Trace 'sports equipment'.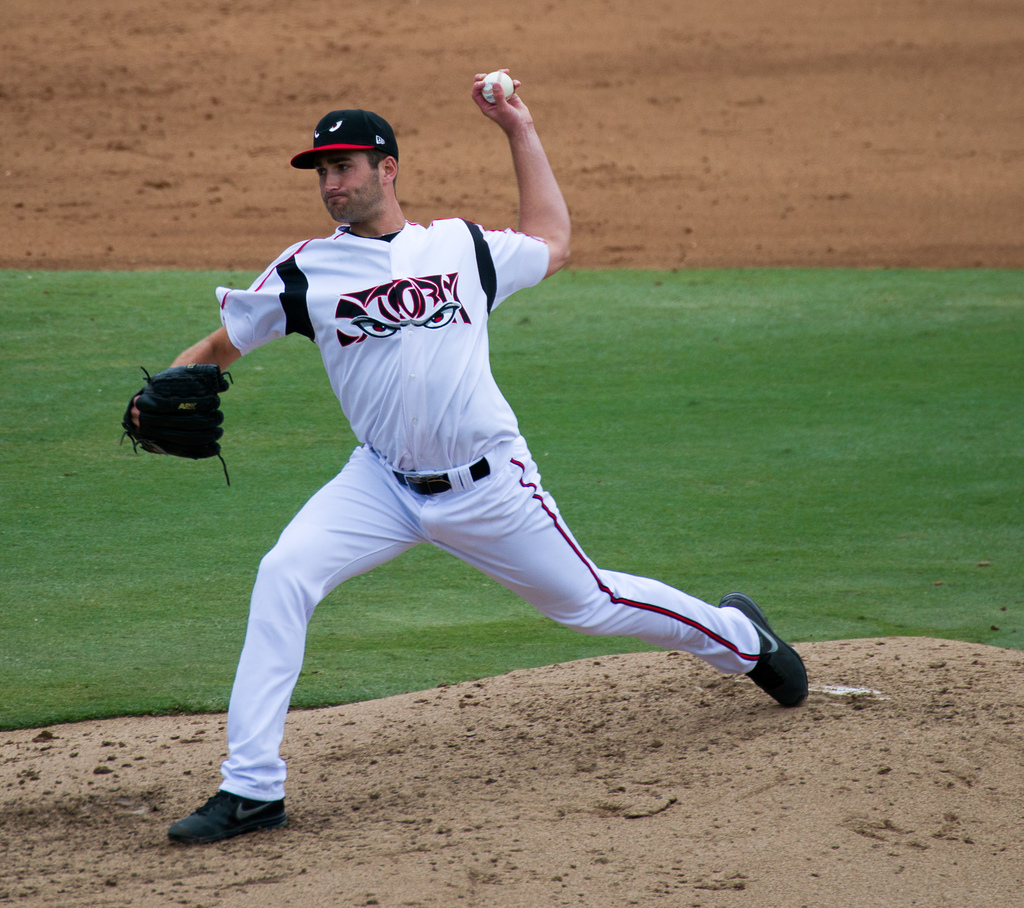
Traced to pyautogui.locateOnScreen(717, 594, 815, 712).
